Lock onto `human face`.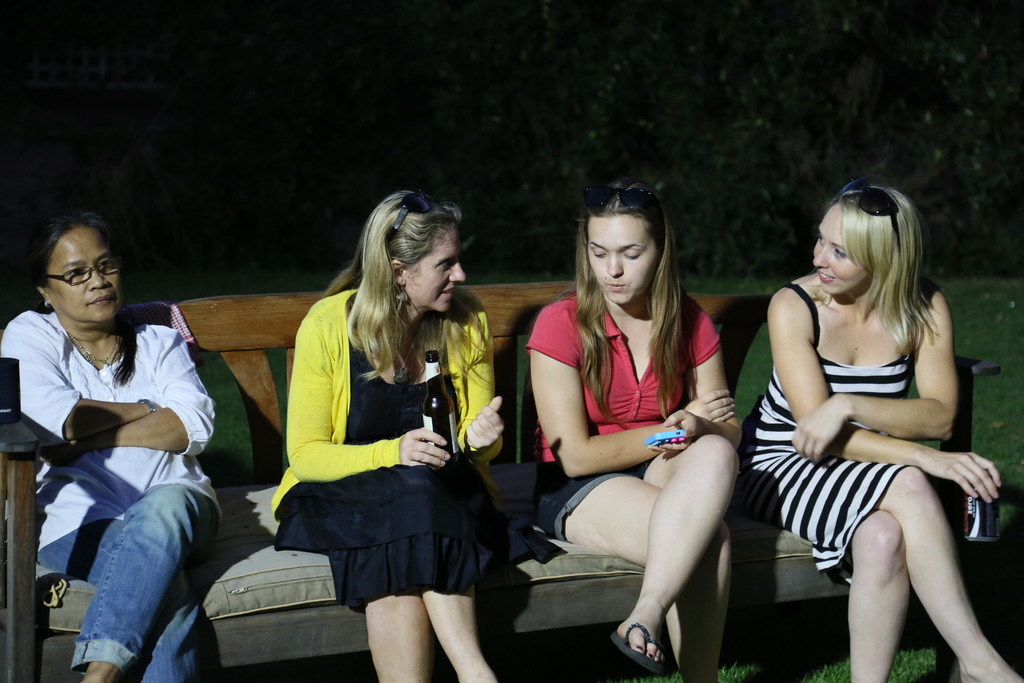
Locked: bbox(588, 217, 659, 305).
